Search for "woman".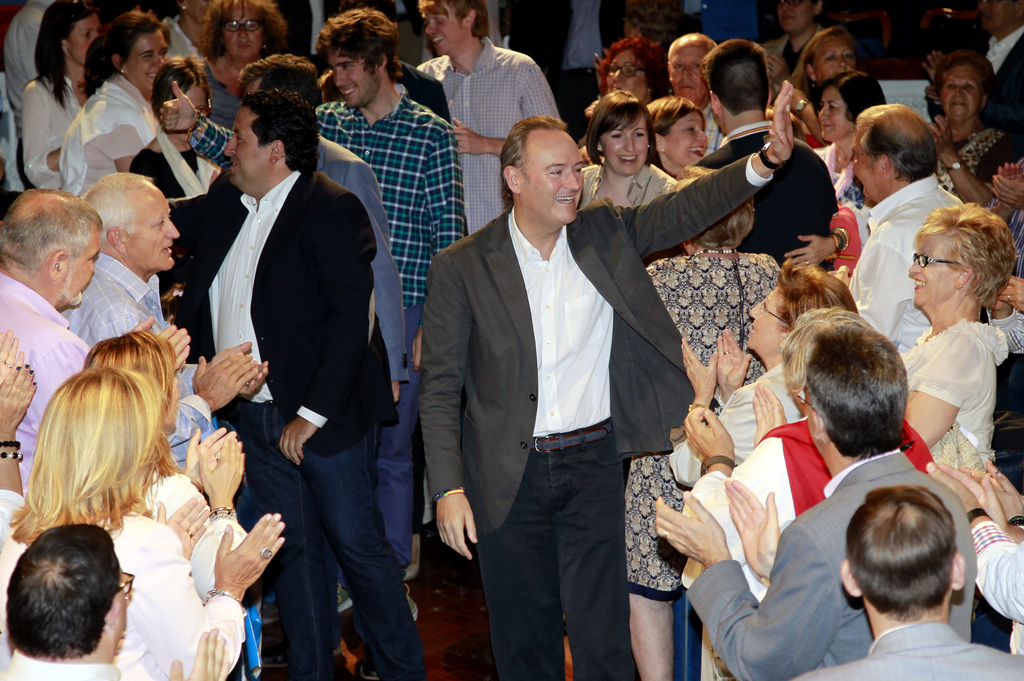
Found at 788/28/869/109.
